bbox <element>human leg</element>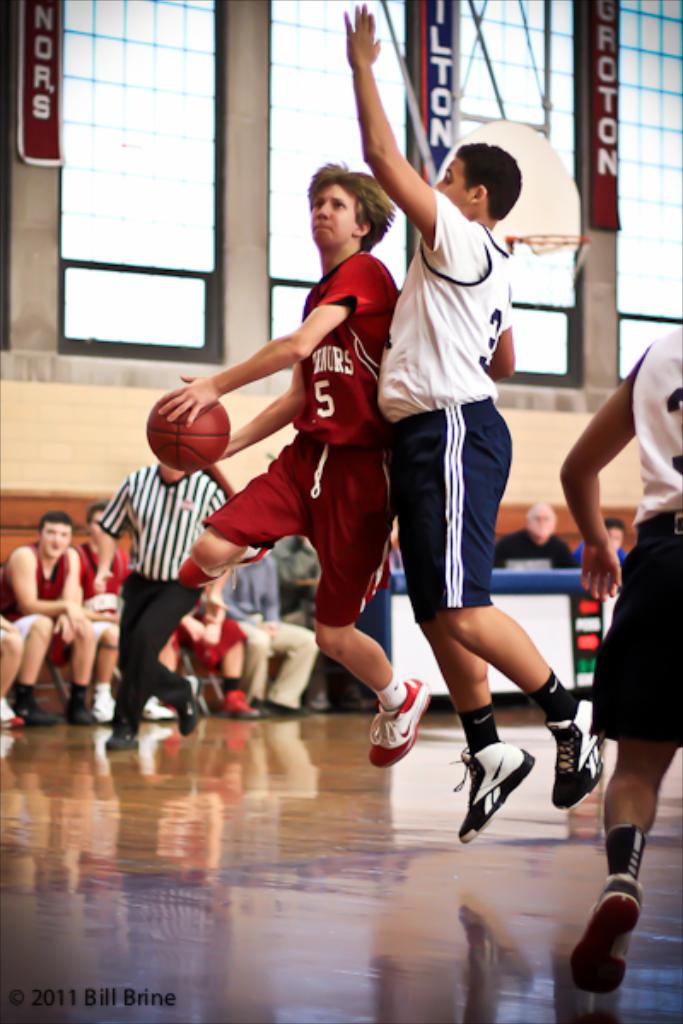
400 403 606 836
